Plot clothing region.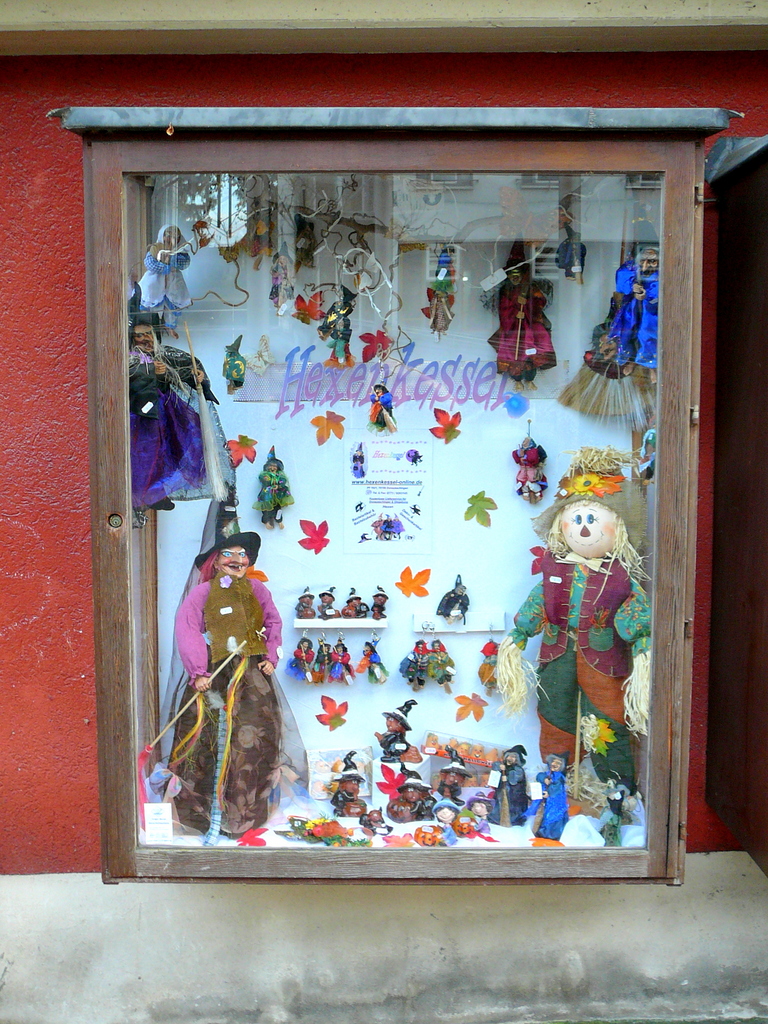
Plotted at [left=490, top=762, right=532, bottom=818].
